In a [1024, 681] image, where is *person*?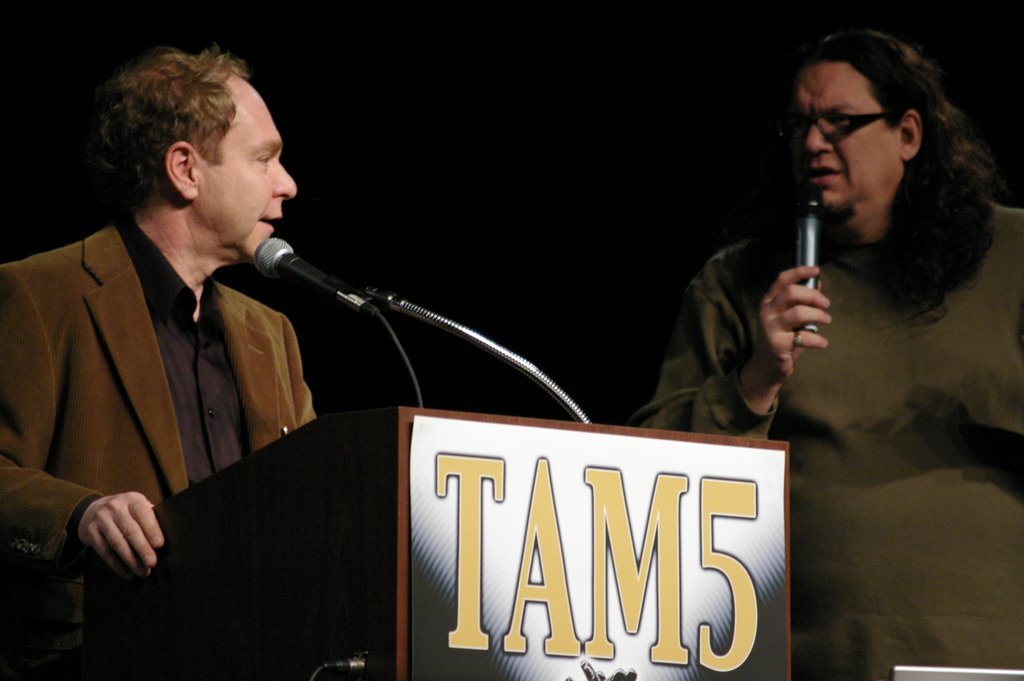
region(622, 23, 1023, 680).
